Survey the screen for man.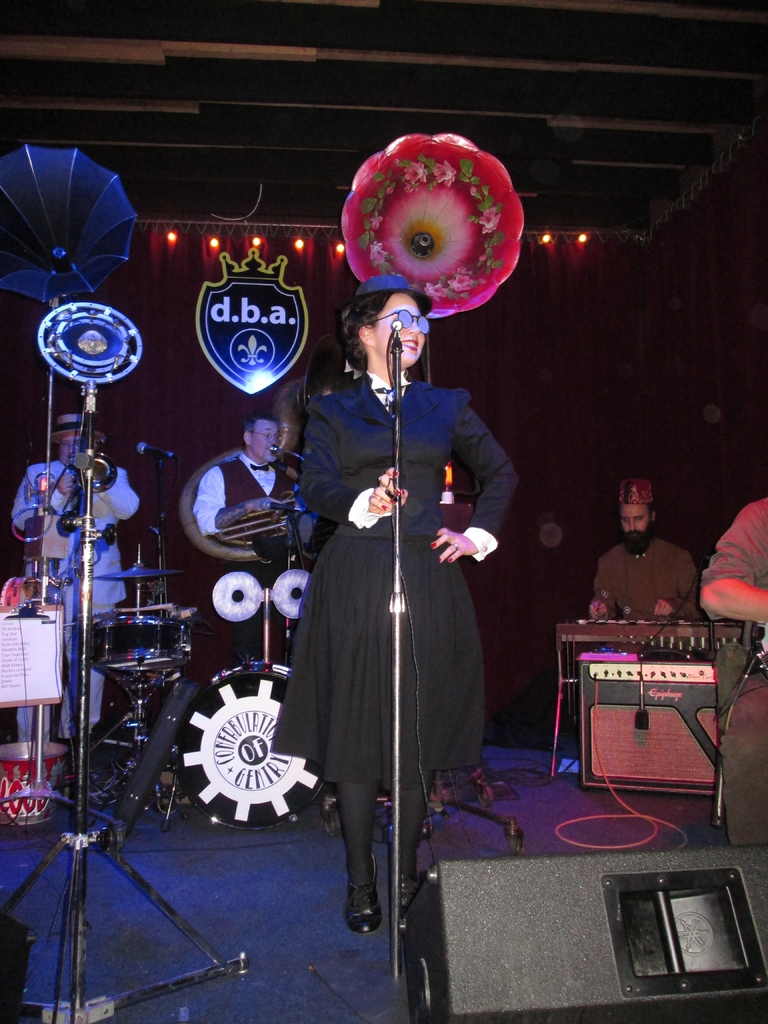
Survey found: region(193, 415, 305, 665).
